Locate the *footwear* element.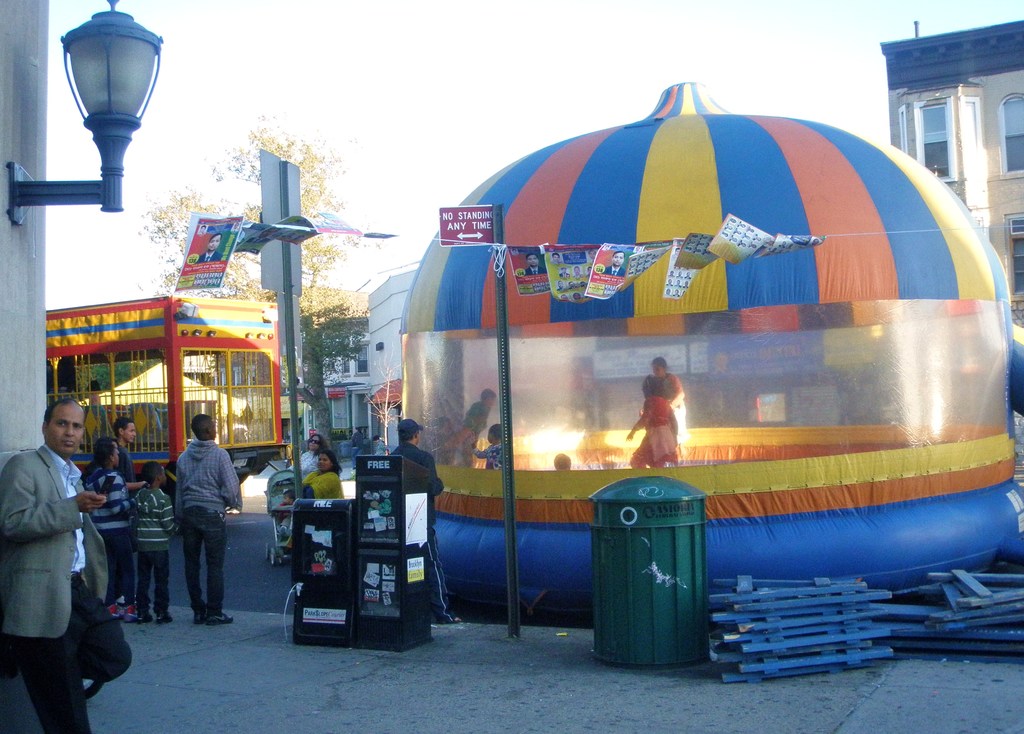
Element bbox: bbox=(138, 613, 154, 623).
